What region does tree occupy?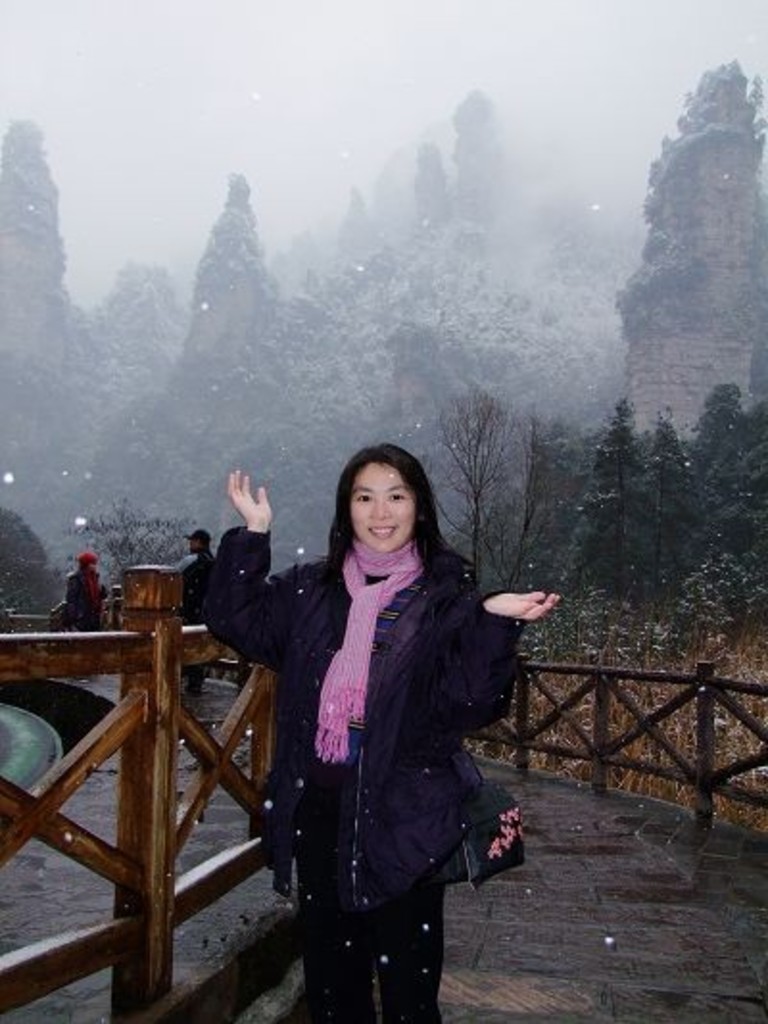
bbox(0, 123, 119, 573).
